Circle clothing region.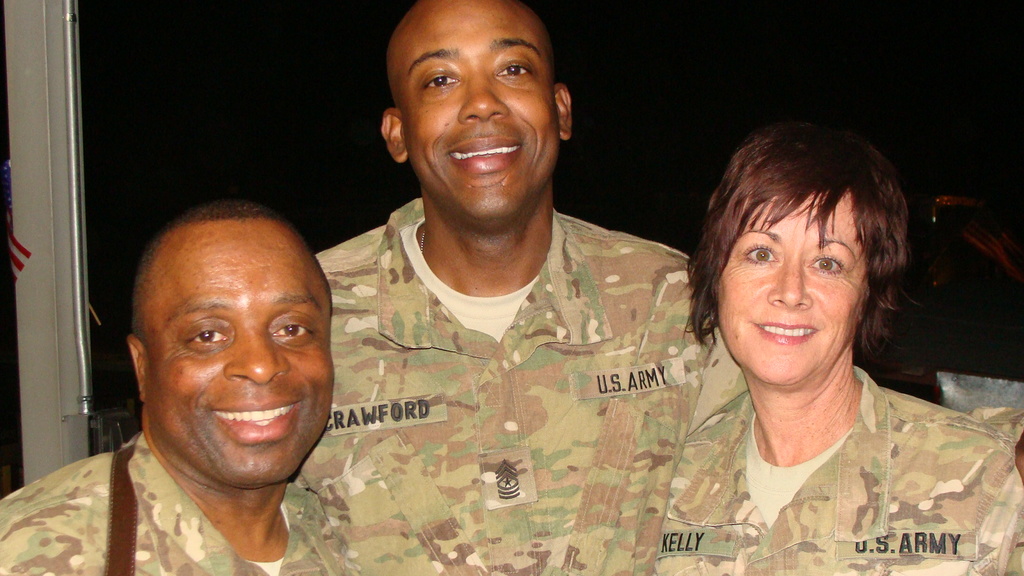
Region: box(0, 425, 351, 575).
